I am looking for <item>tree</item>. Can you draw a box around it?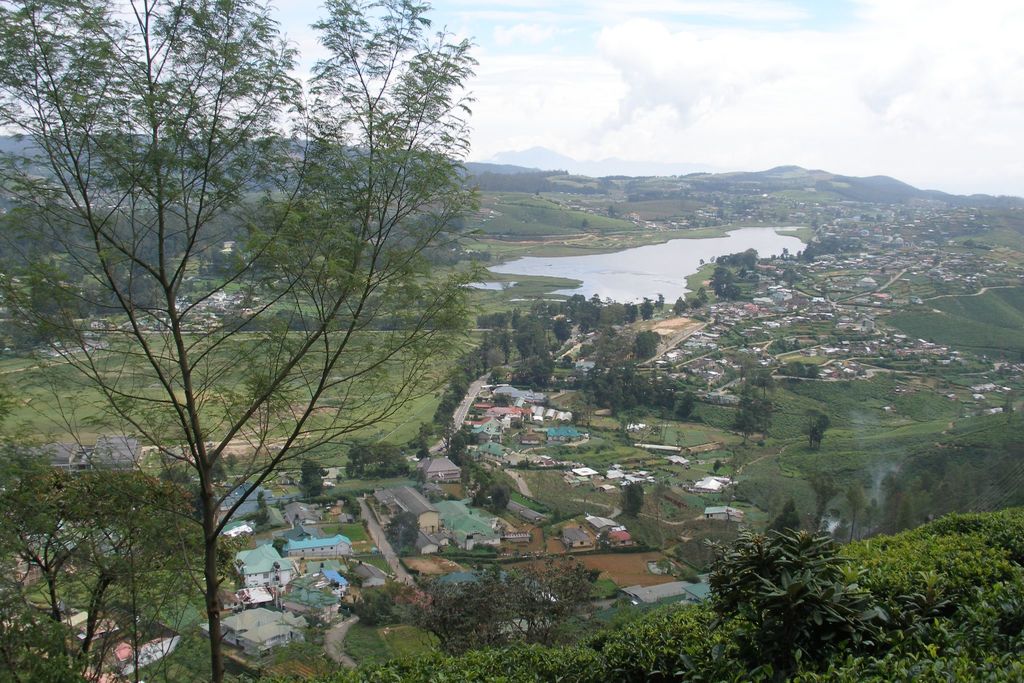
Sure, the bounding box is crop(341, 566, 601, 634).
